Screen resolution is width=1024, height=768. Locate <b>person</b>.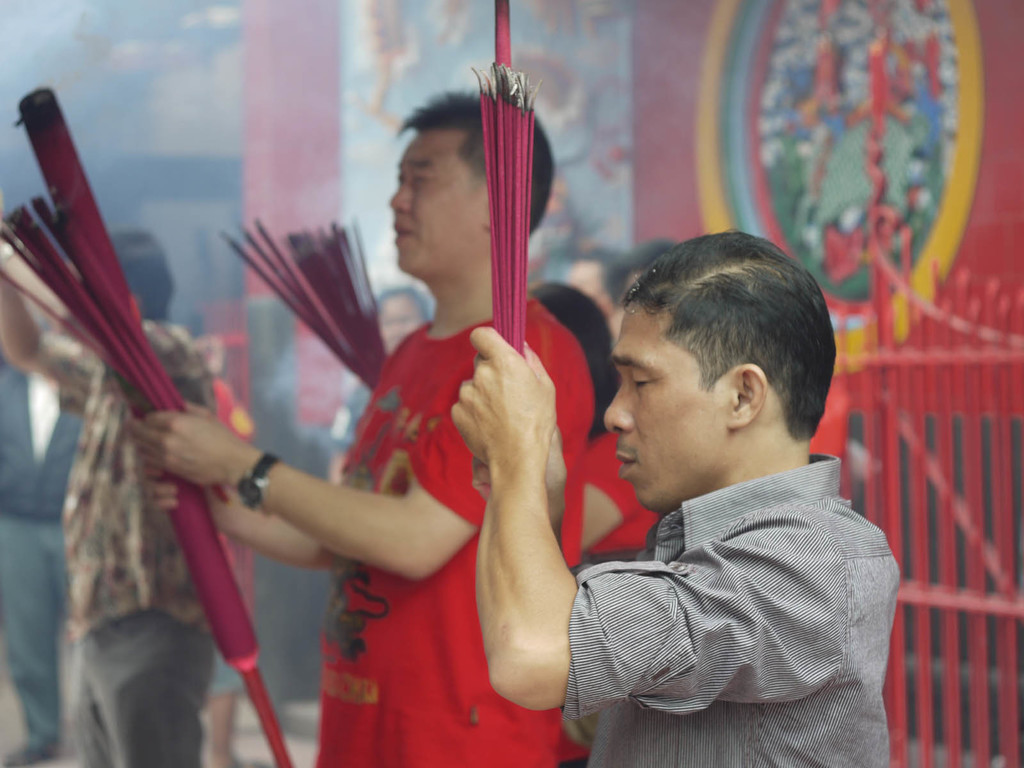
box(0, 294, 87, 764).
